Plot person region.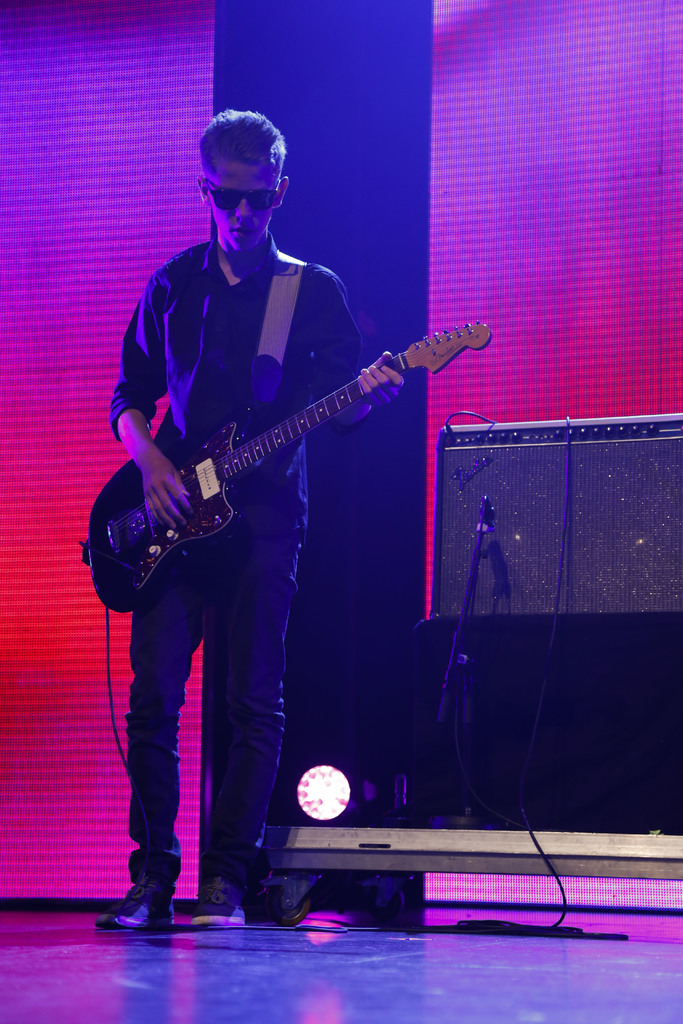
Plotted at Rect(89, 106, 408, 929).
